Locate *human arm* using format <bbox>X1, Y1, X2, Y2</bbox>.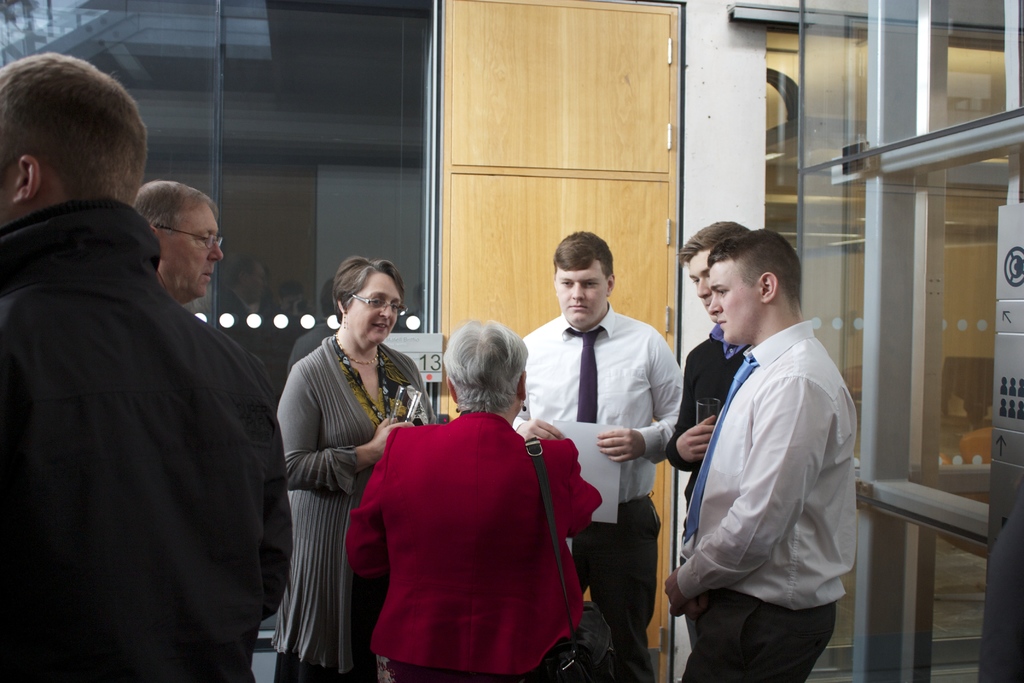
<bbox>348, 428, 397, 583</bbox>.
